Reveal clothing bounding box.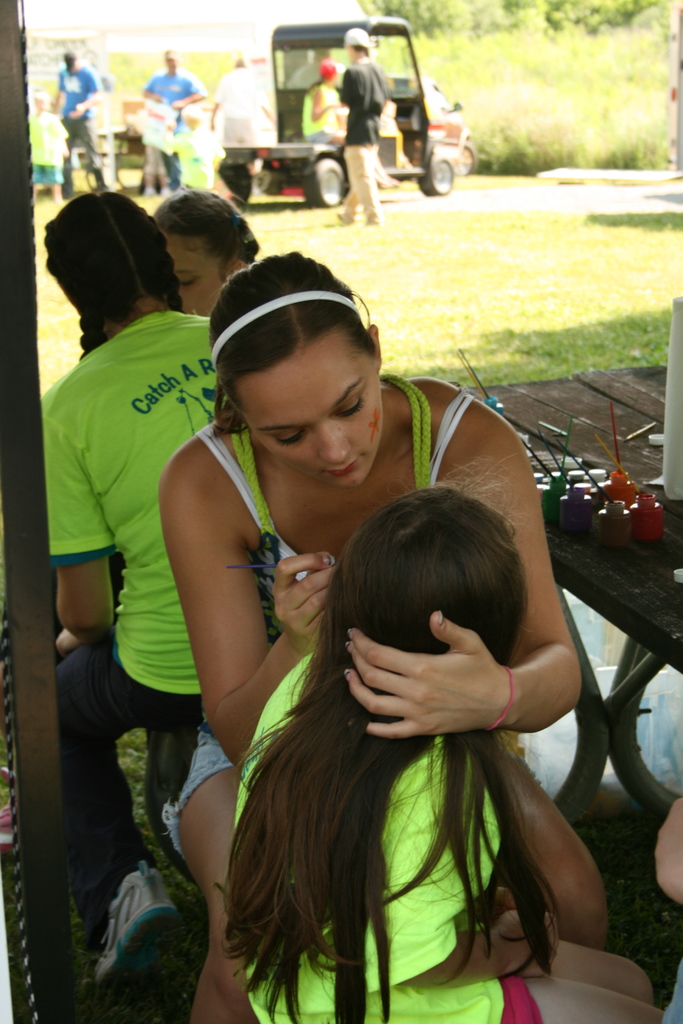
Revealed: [x1=50, y1=205, x2=219, y2=893].
